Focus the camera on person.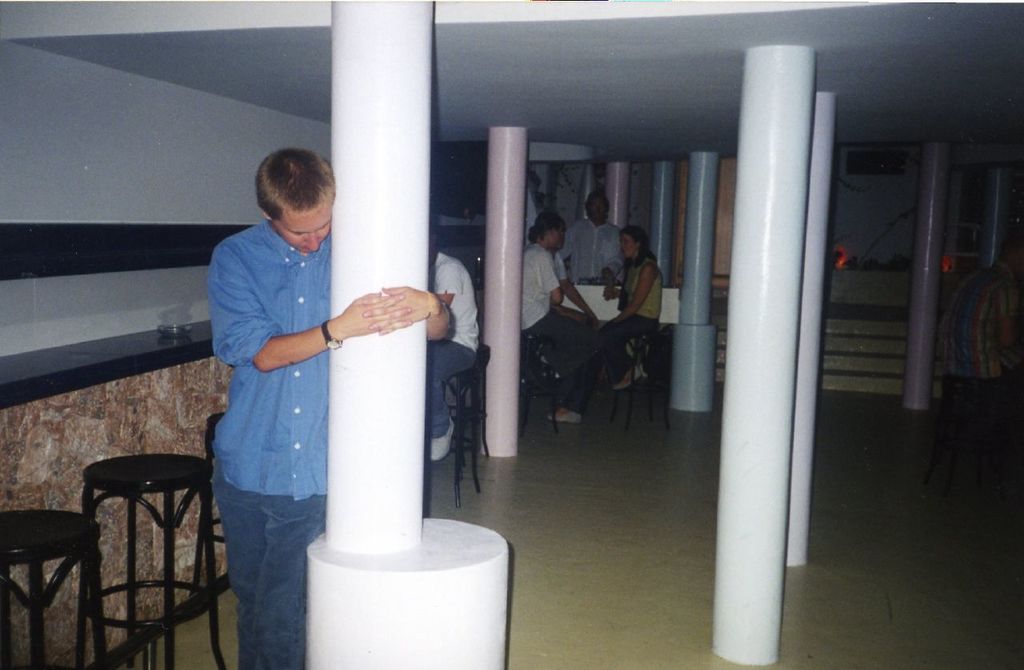
Focus region: x1=519, y1=217, x2=590, y2=424.
